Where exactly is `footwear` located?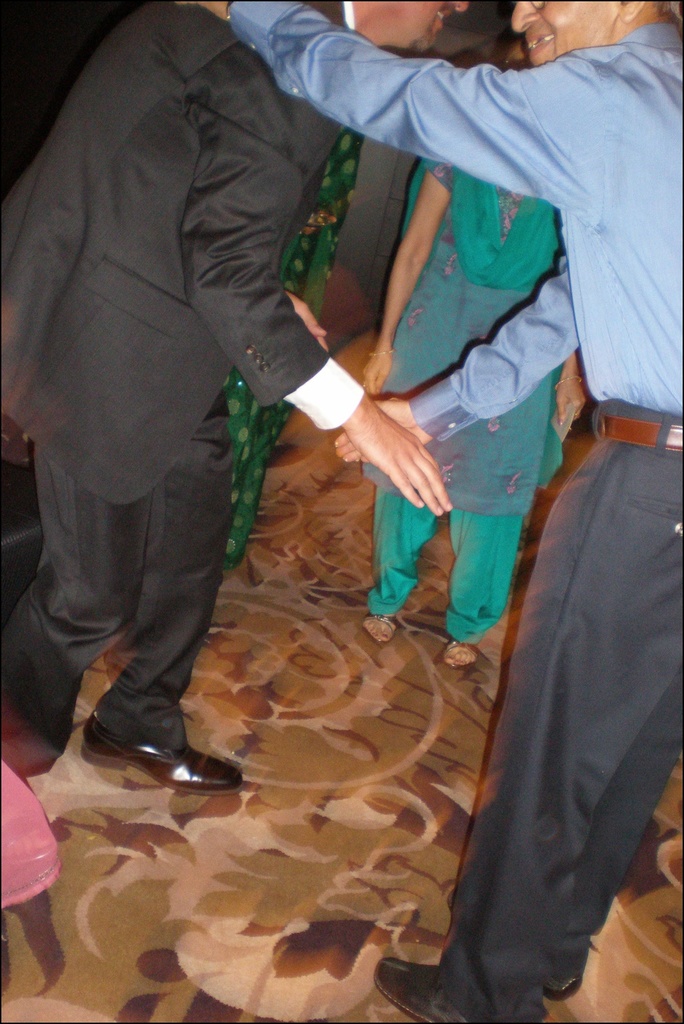
Its bounding box is pyautogui.locateOnScreen(369, 969, 471, 1023).
